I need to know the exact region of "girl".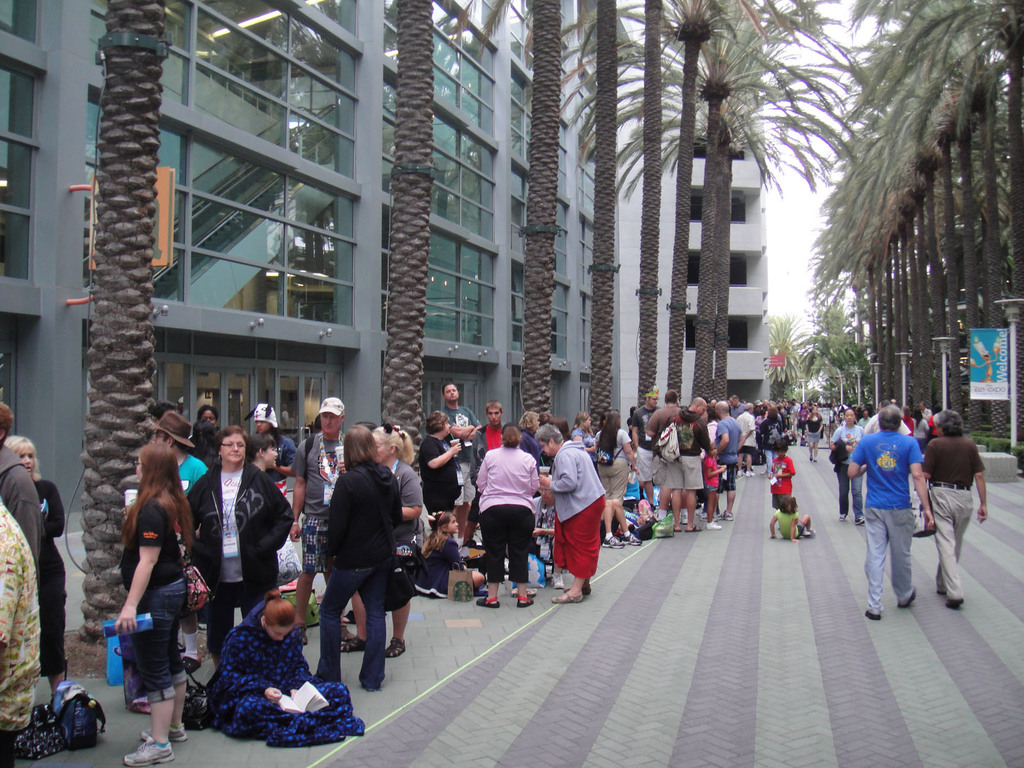
Region: region(422, 511, 484, 593).
